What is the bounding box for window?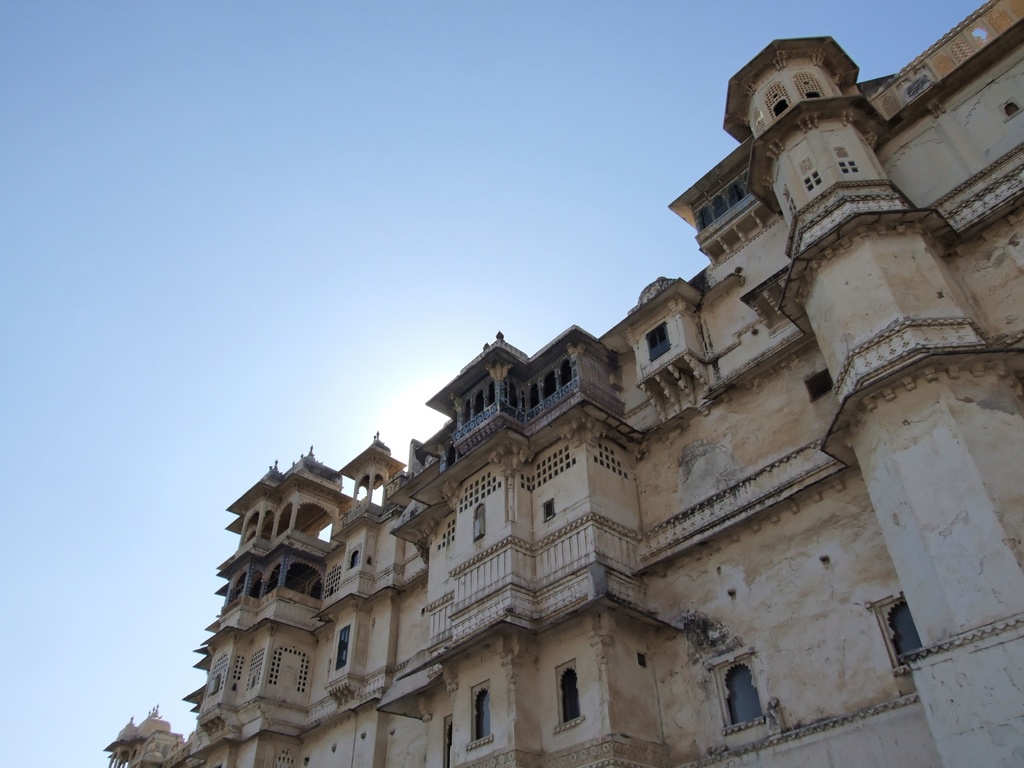
x1=465 y1=678 x2=493 y2=751.
